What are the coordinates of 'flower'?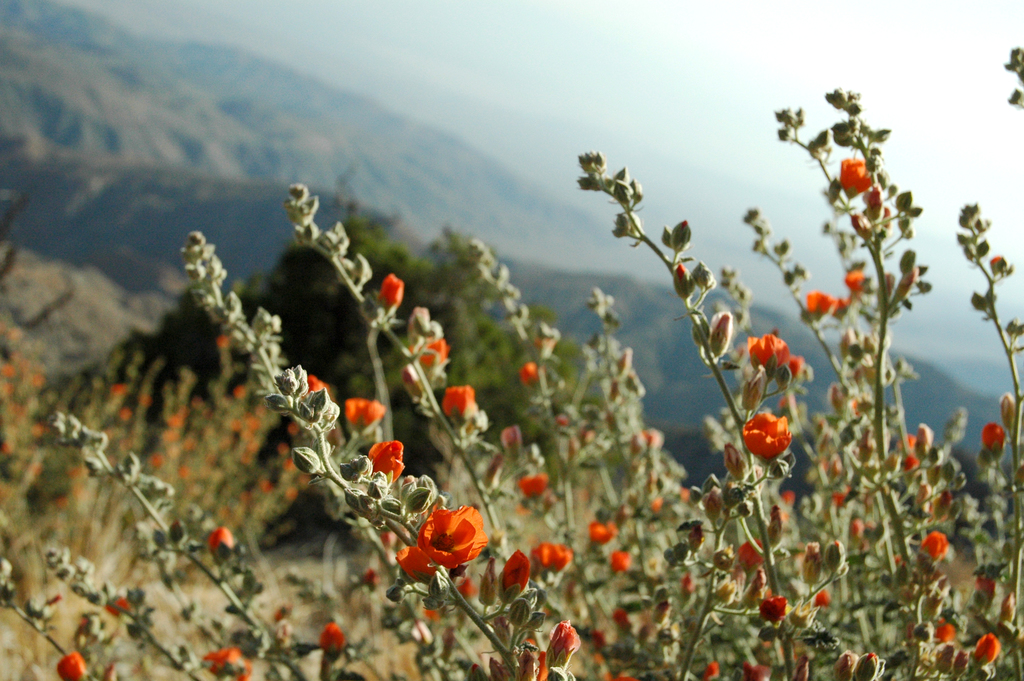
(left=609, top=544, right=643, bottom=584).
